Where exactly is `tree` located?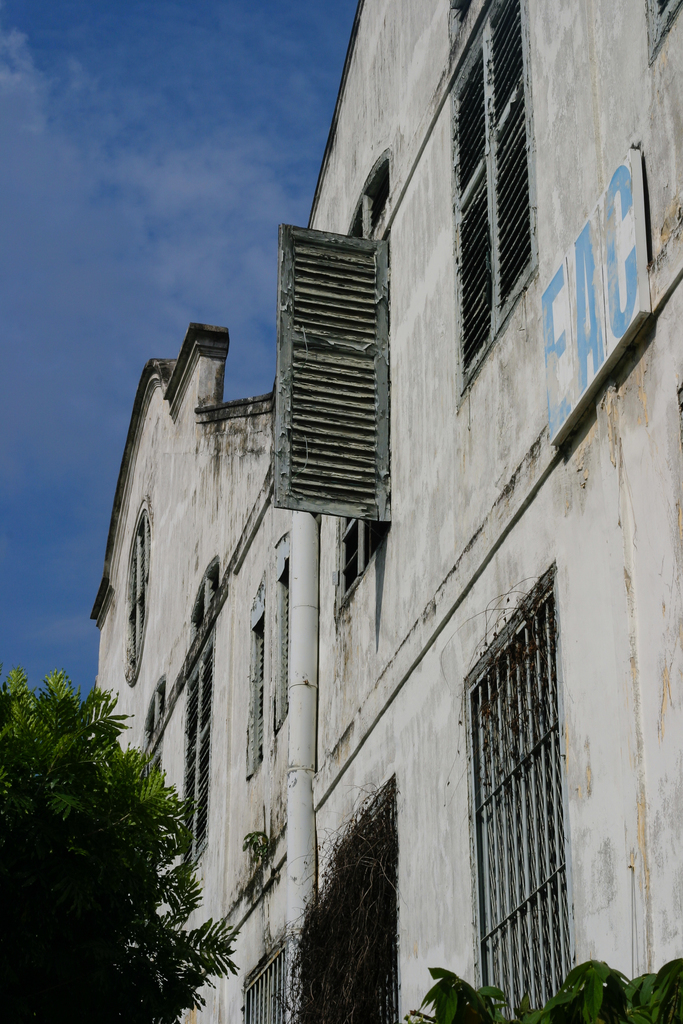
Its bounding box is 10, 646, 224, 1004.
